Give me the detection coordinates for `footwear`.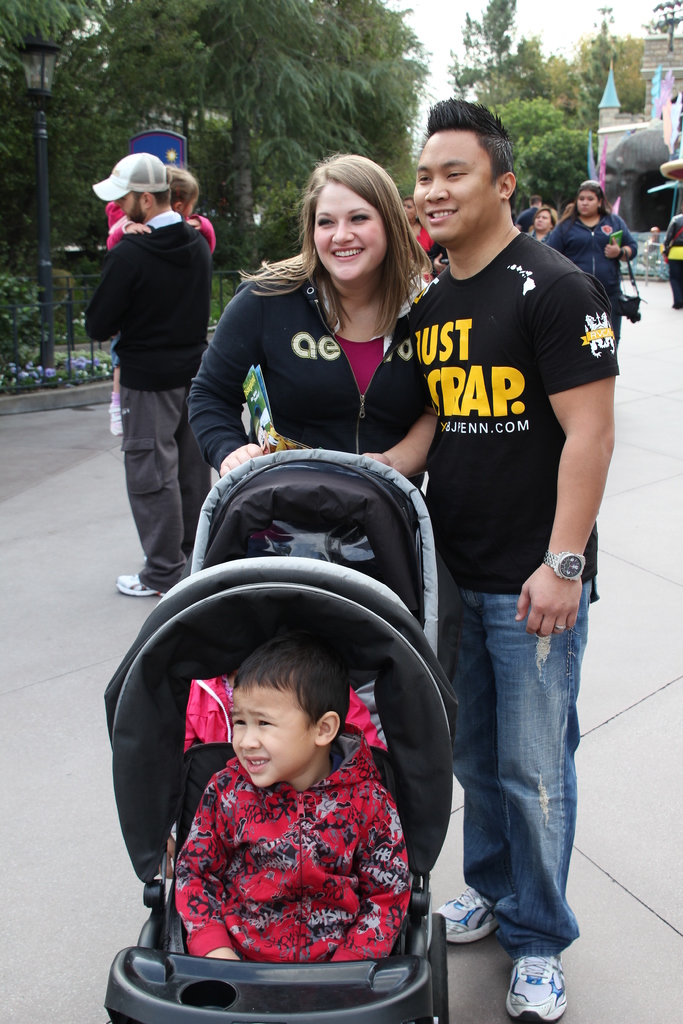
box=[429, 884, 497, 947].
